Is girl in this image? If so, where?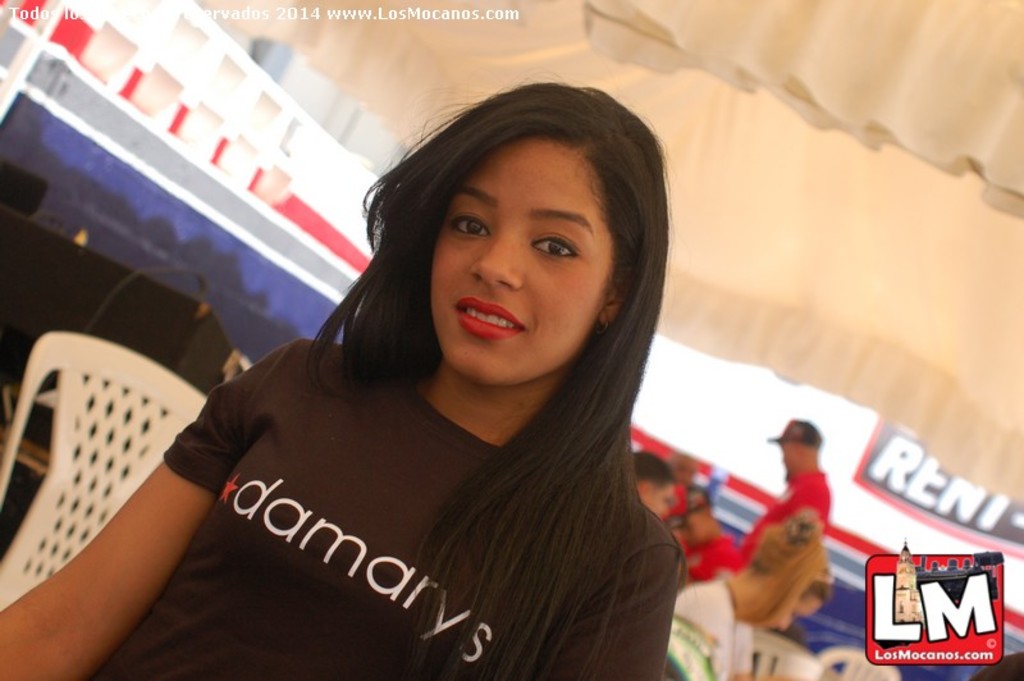
Yes, at x1=0, y1=70, x2=690, y2=680.
